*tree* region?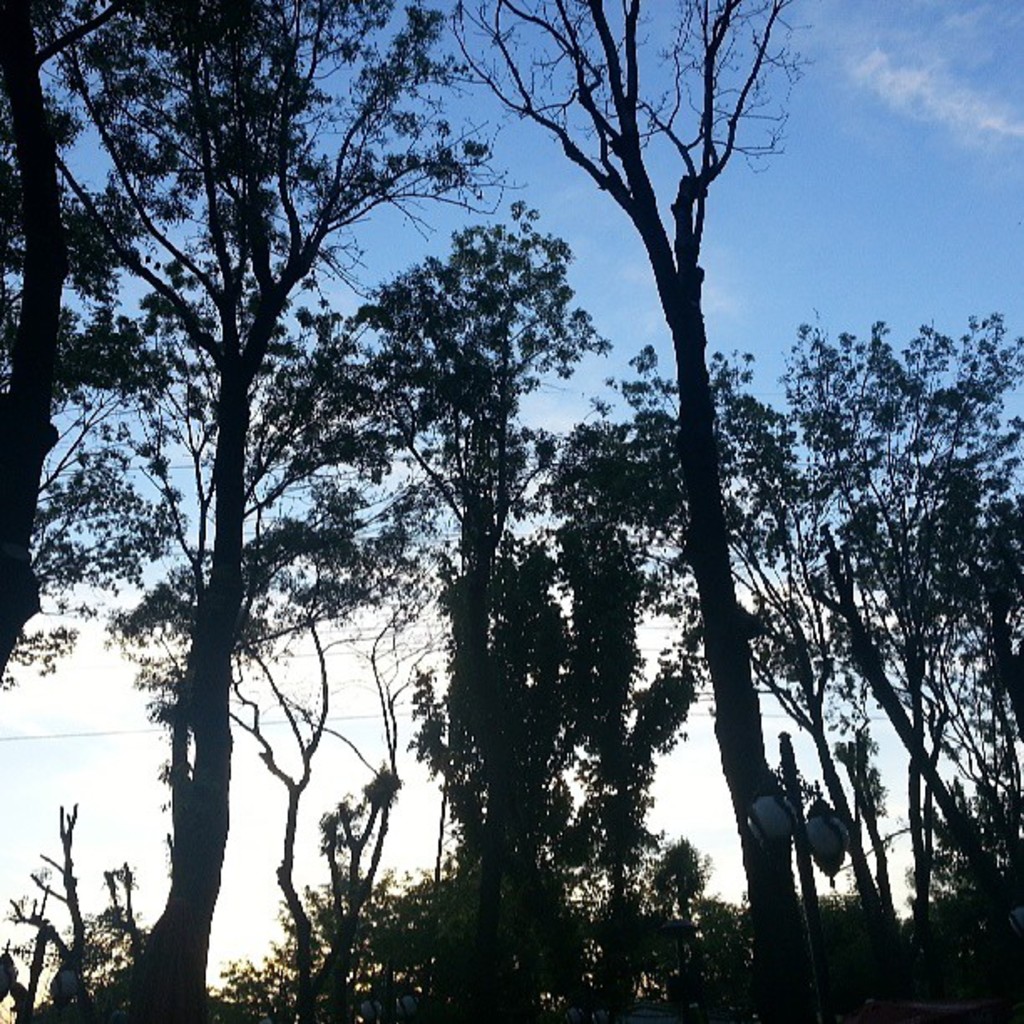
(left=544, top=308, right=1022, bottom=1022)
